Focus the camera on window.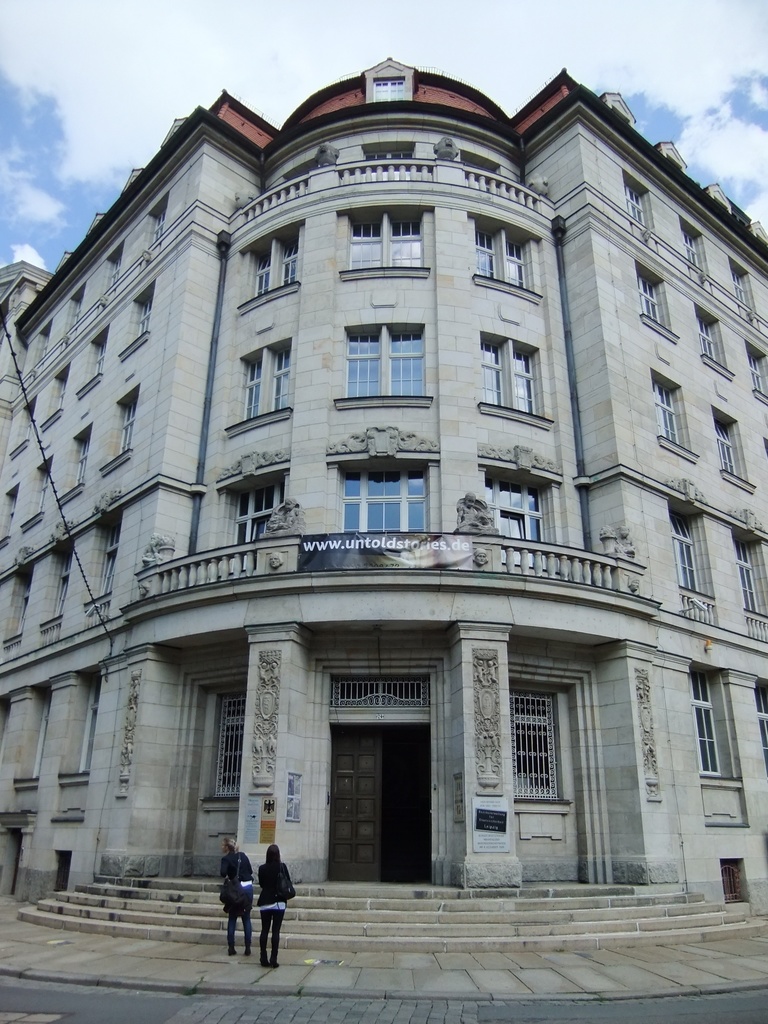
Focus region: (left=694, top=307, right=732, bottom=378).
